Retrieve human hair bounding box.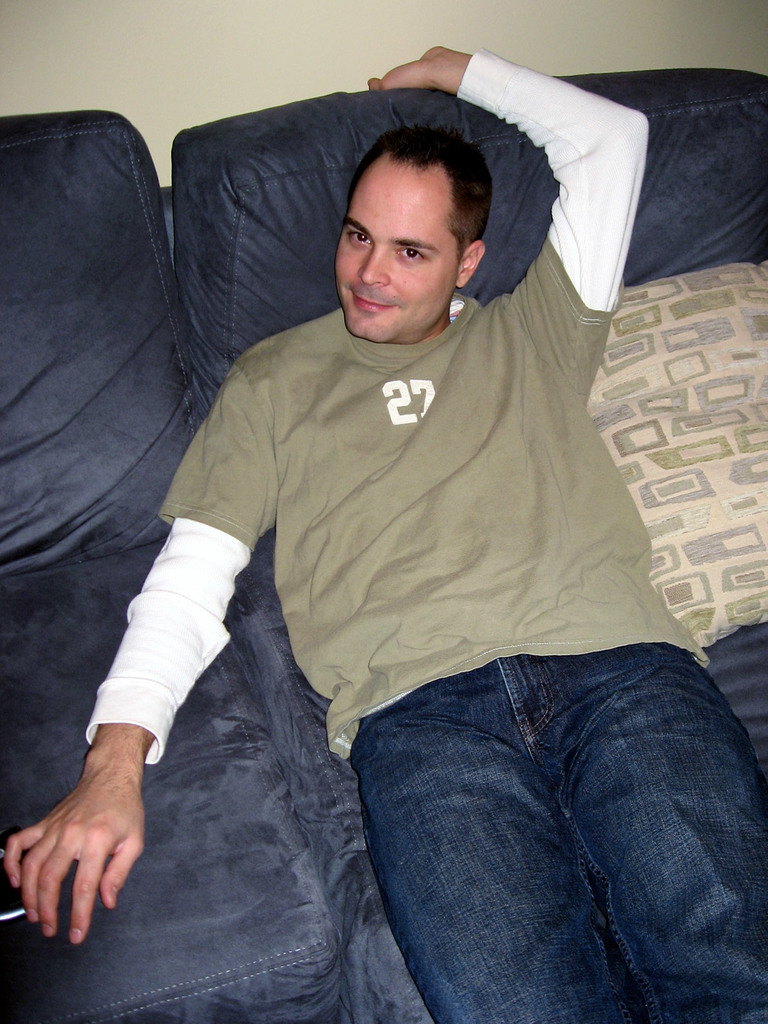
Bounding box: Rect(336, 108, 521, 305).
